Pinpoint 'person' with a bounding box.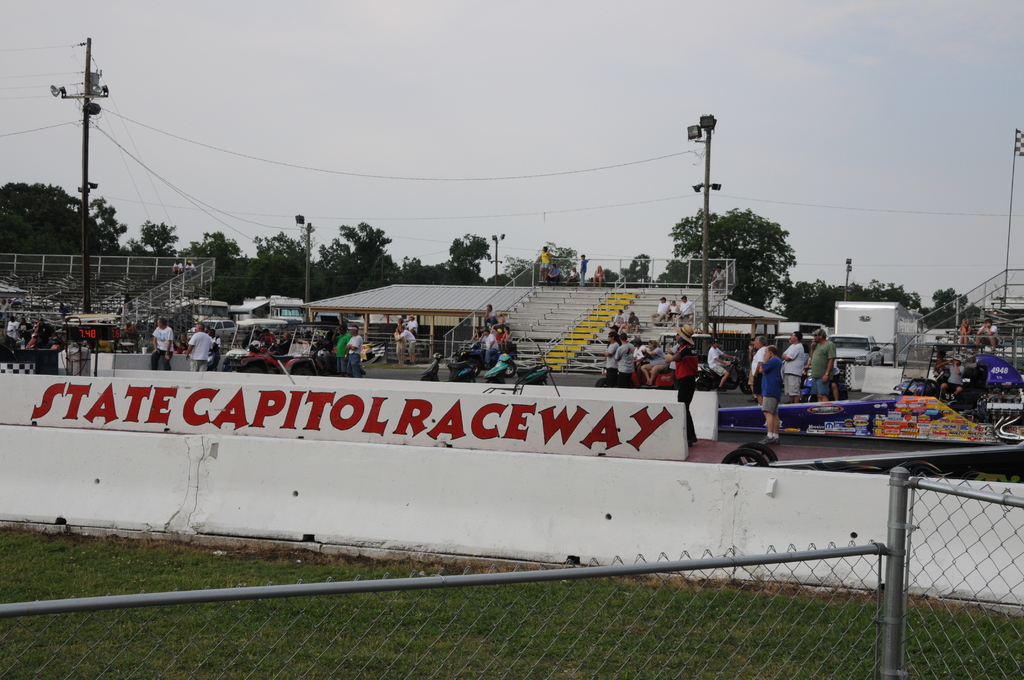
(x1=671, y1=296, x2=681, y2=322).
